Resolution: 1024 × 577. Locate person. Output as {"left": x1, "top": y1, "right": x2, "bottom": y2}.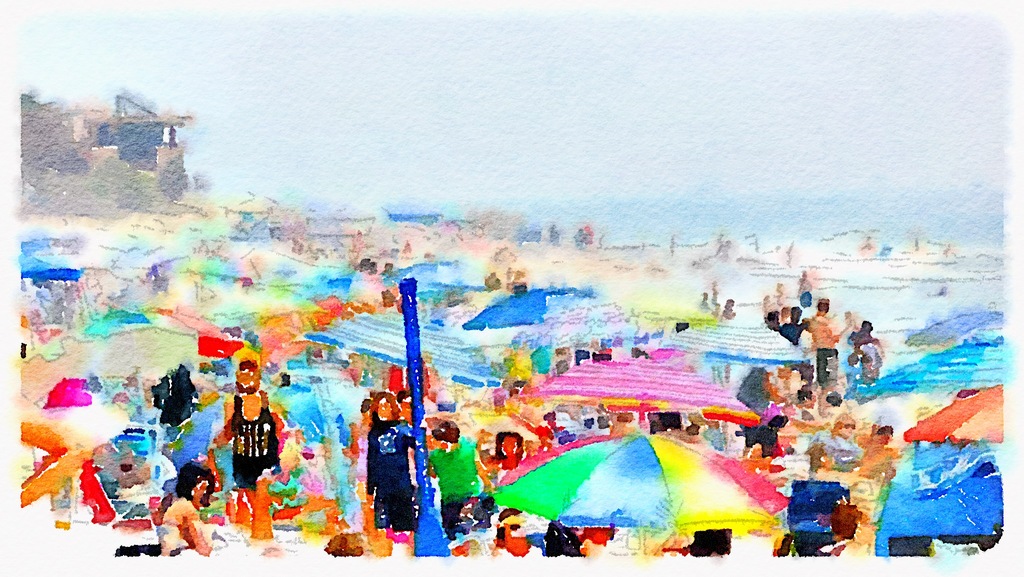
{"left": 814, "top": 416, "right": 869, "bottom": 466}.
